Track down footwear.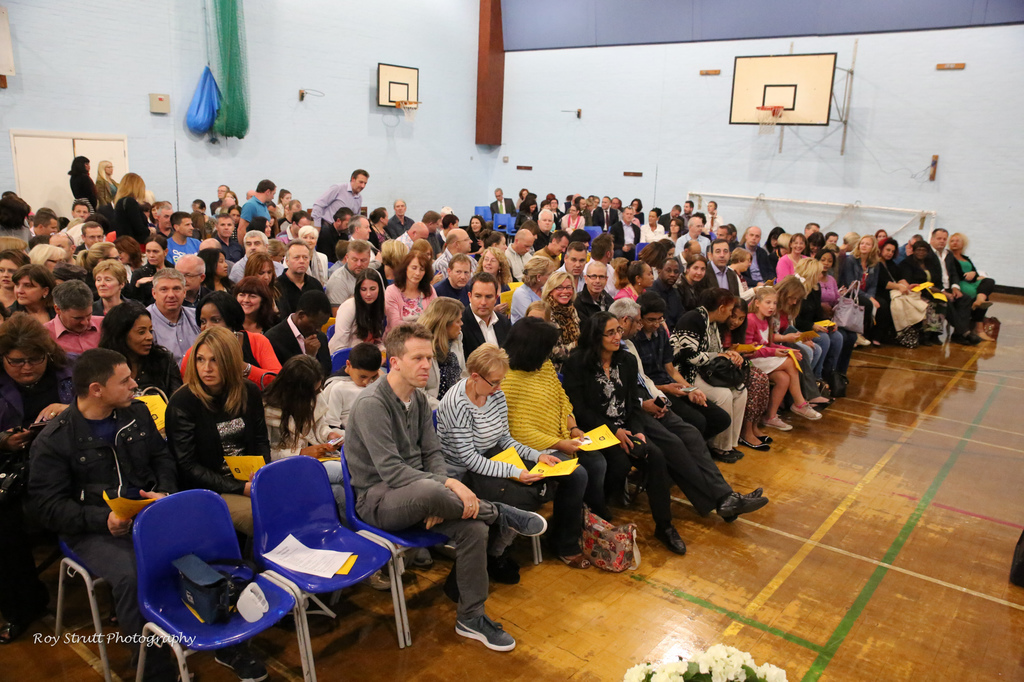
Tracked to {"left": 760, "top": 431, "right": 767, "bottom": 446}.
